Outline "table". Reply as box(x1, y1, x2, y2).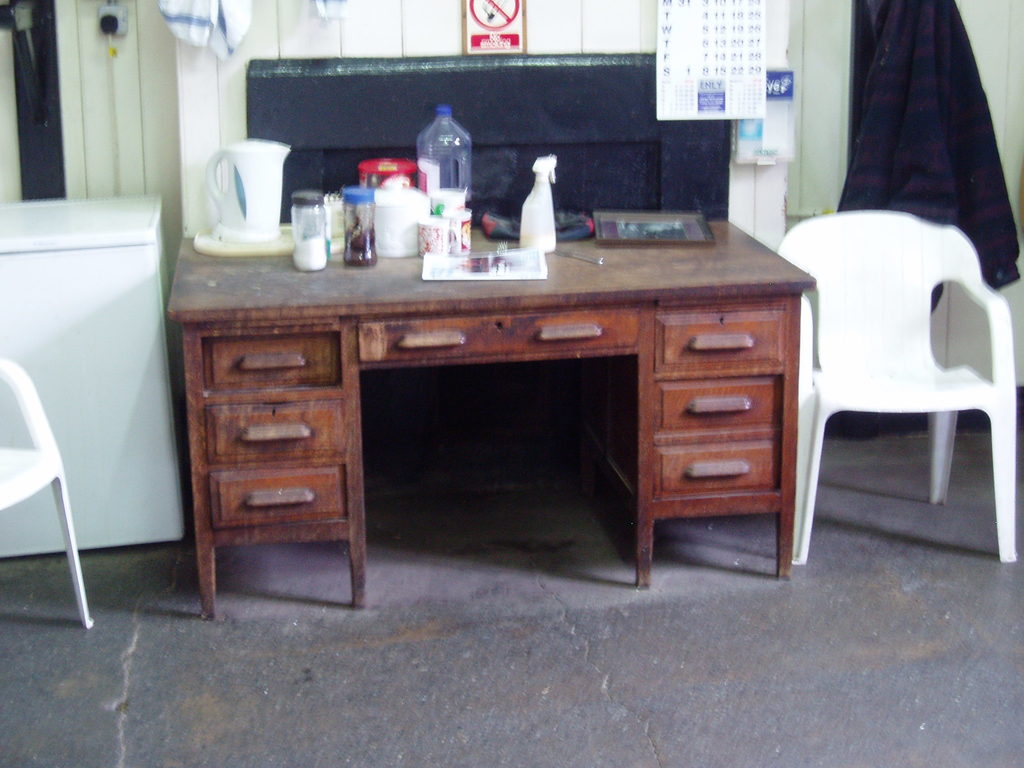
box(142, 275, 739, 603).
